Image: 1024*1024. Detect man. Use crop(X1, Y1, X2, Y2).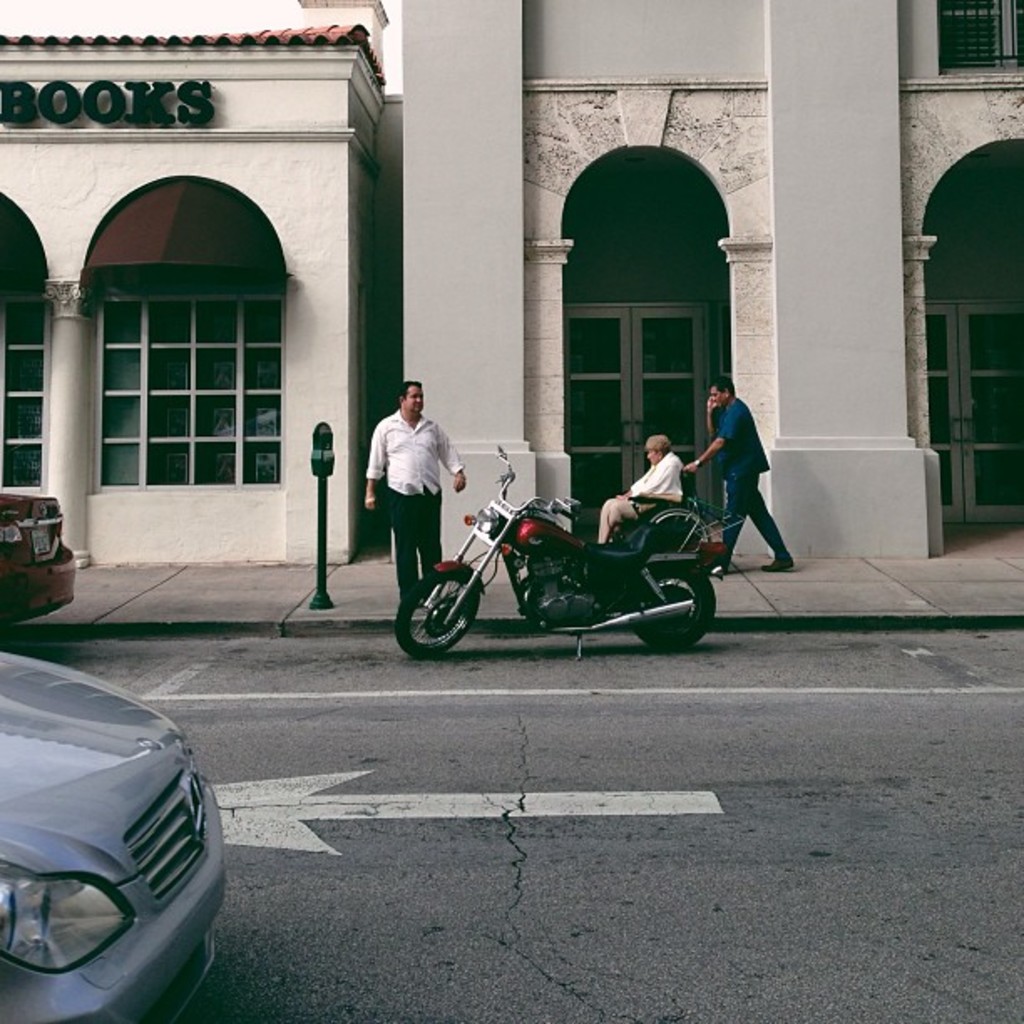
crop(601, 435, 686, 545).
